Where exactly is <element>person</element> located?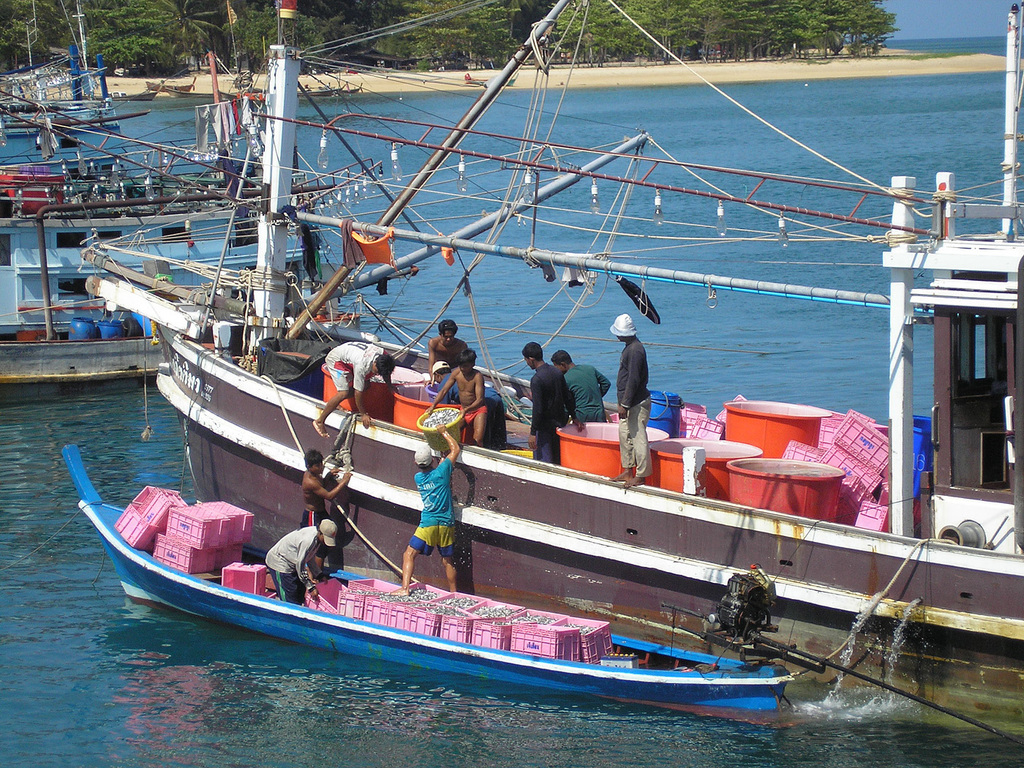
Its bounding box is (434, 363, 501, 441).
